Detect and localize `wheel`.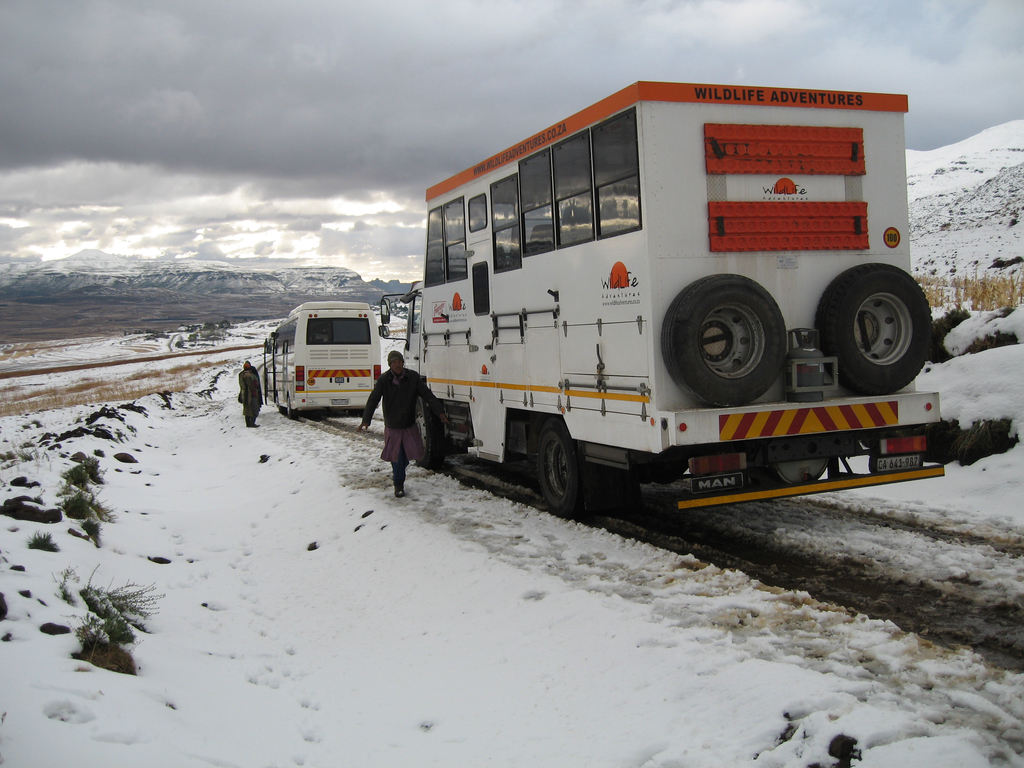
Localized at Rect(659, 267, 785, 410).
